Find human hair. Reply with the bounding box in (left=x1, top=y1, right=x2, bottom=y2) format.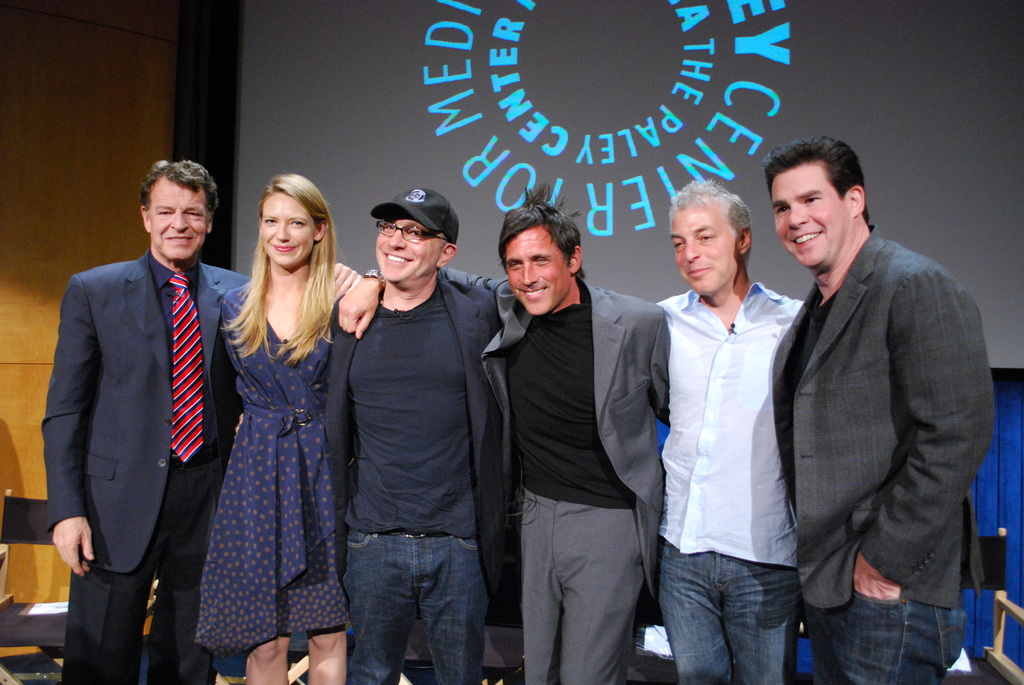
(left=133, top=160, right=222, bottom=230).
